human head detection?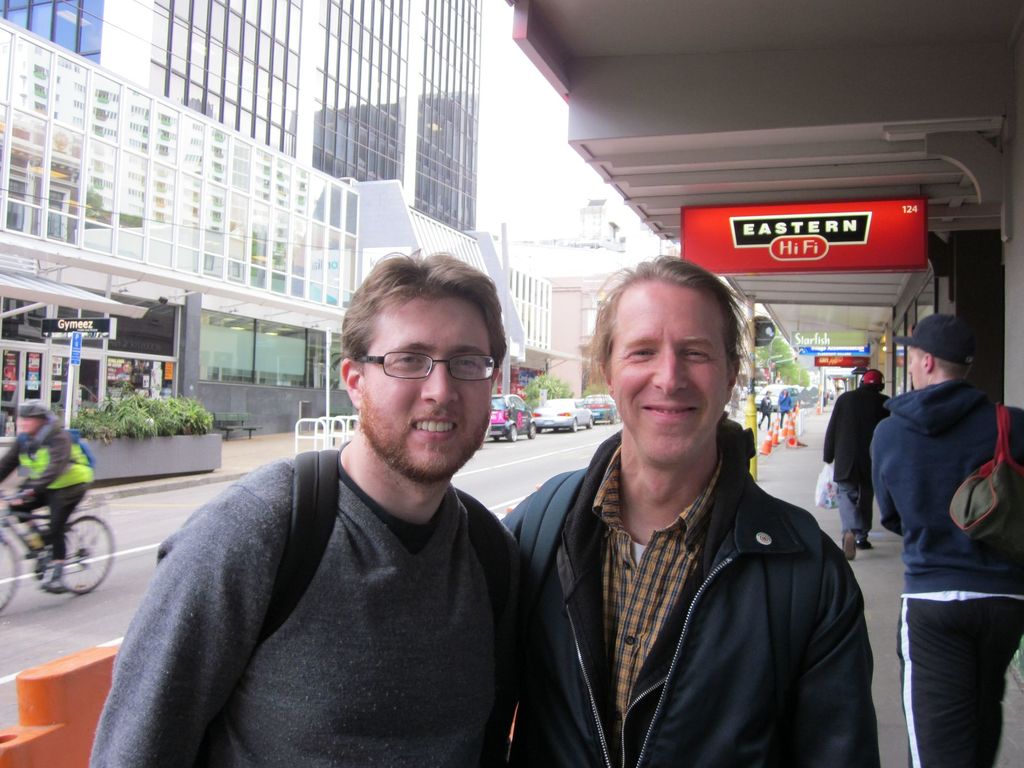
bbox=(593, 261, 771, 438)
